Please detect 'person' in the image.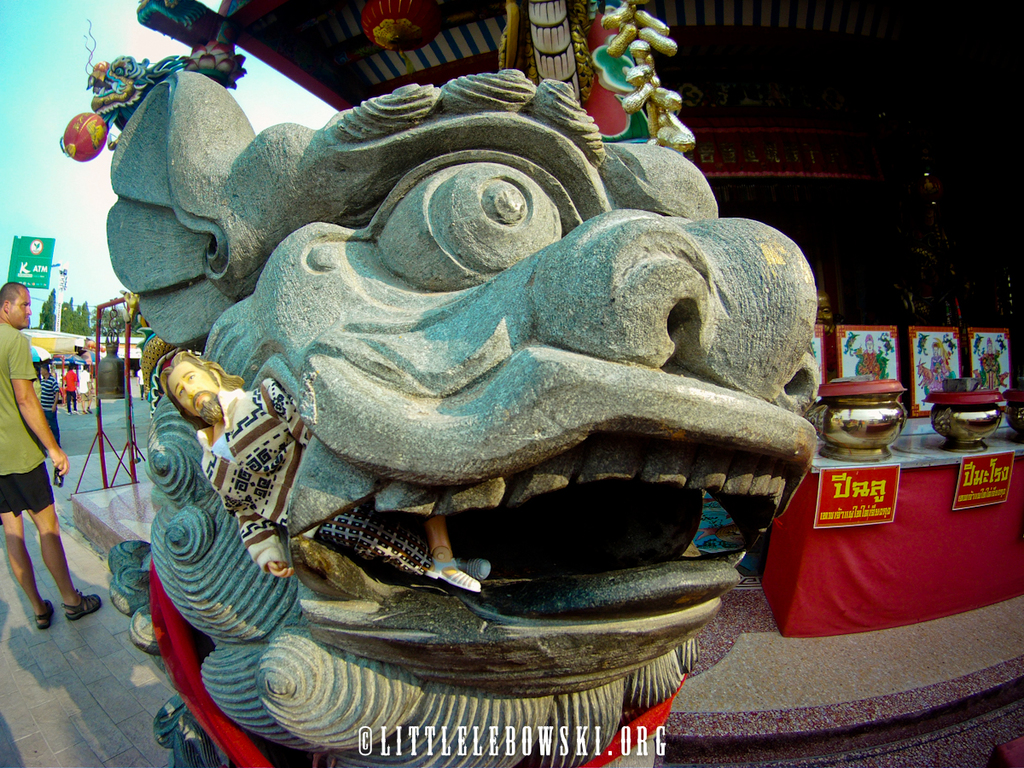
38 364 68 451.
